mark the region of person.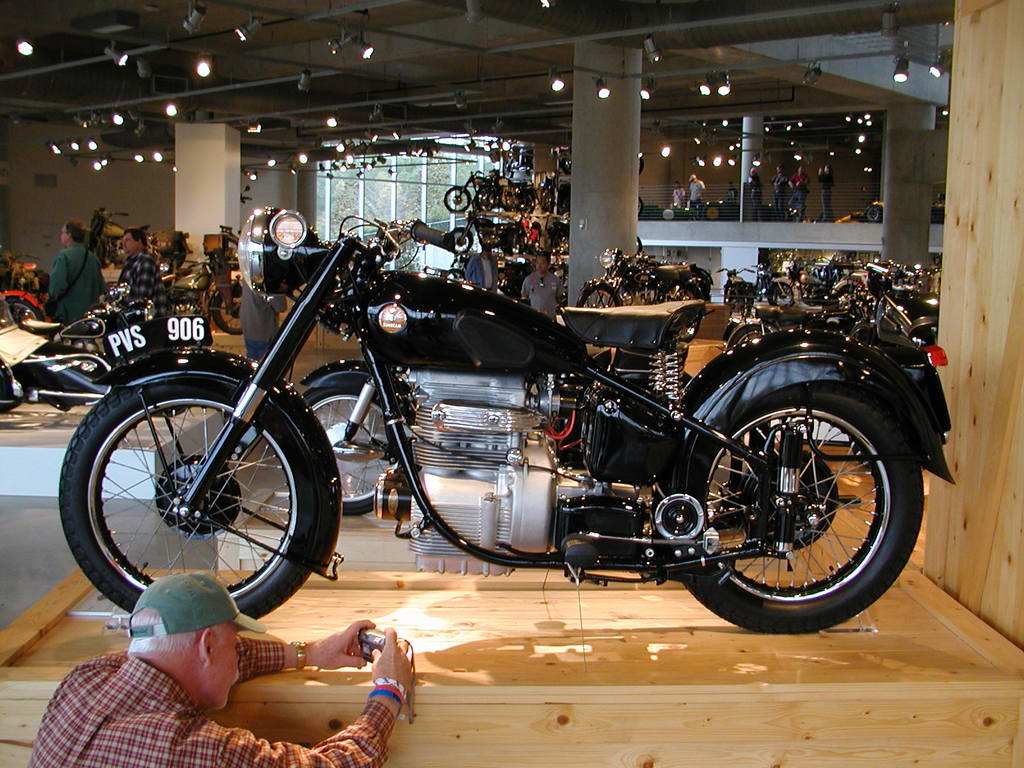
Region: {"left": 522, "top": 253, "right": 566, "bottom": 321}.
